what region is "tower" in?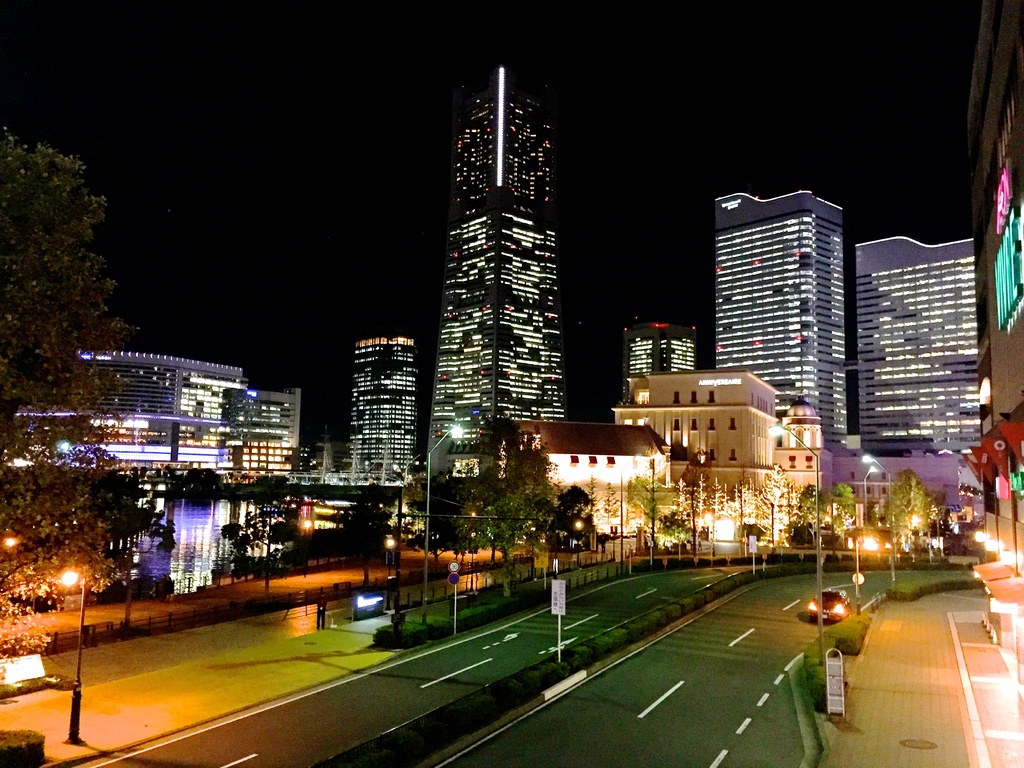
locate(424, 67, 569, 483).
